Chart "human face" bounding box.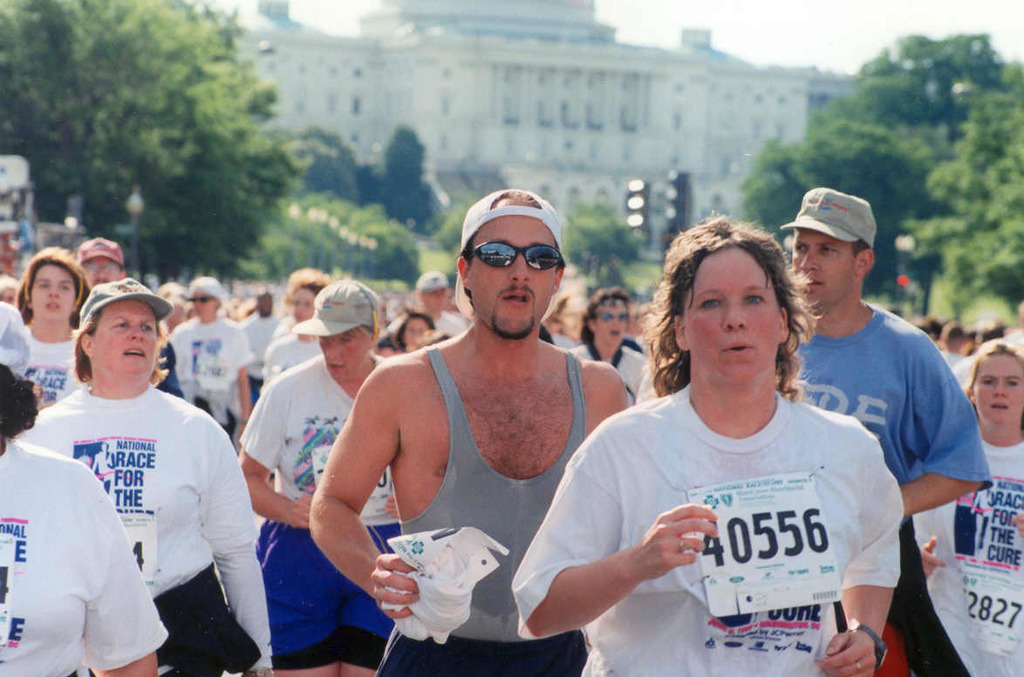
Charted: Rect(291, 284, 319, 318).
